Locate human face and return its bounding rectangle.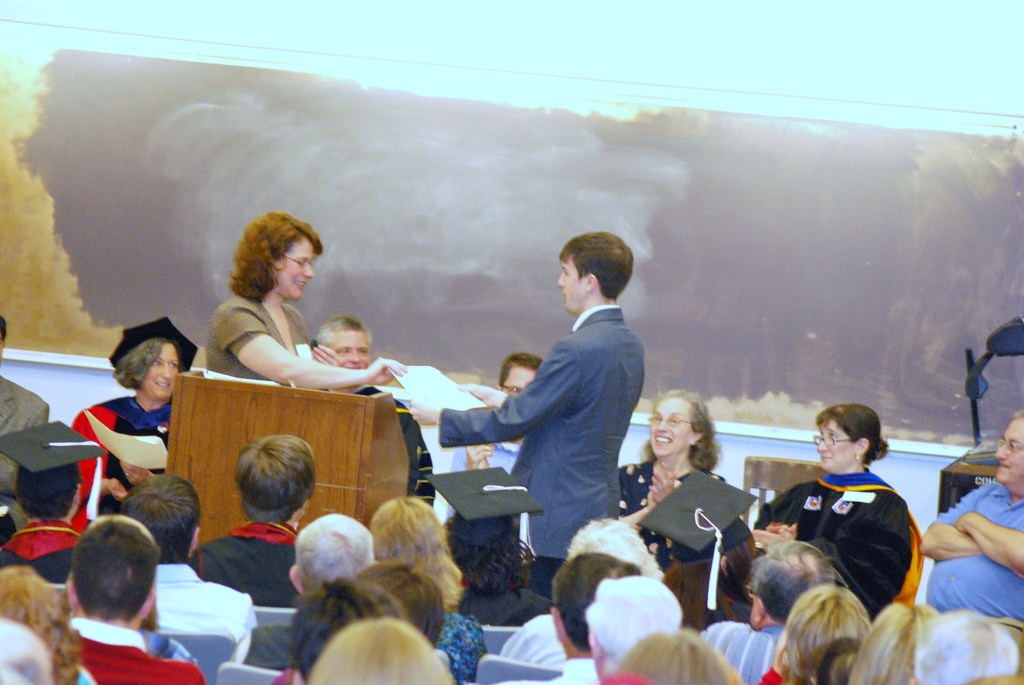
bbox=(558, 257, 587, 312).
